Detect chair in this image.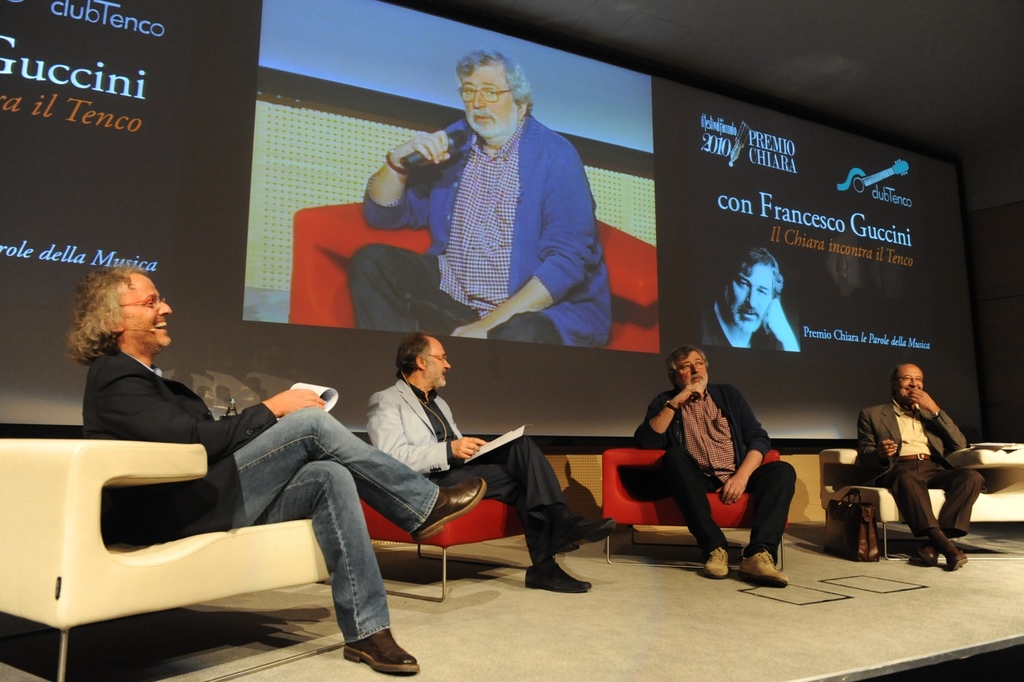
Detection: select_region(819, 438, 1023, 562).
